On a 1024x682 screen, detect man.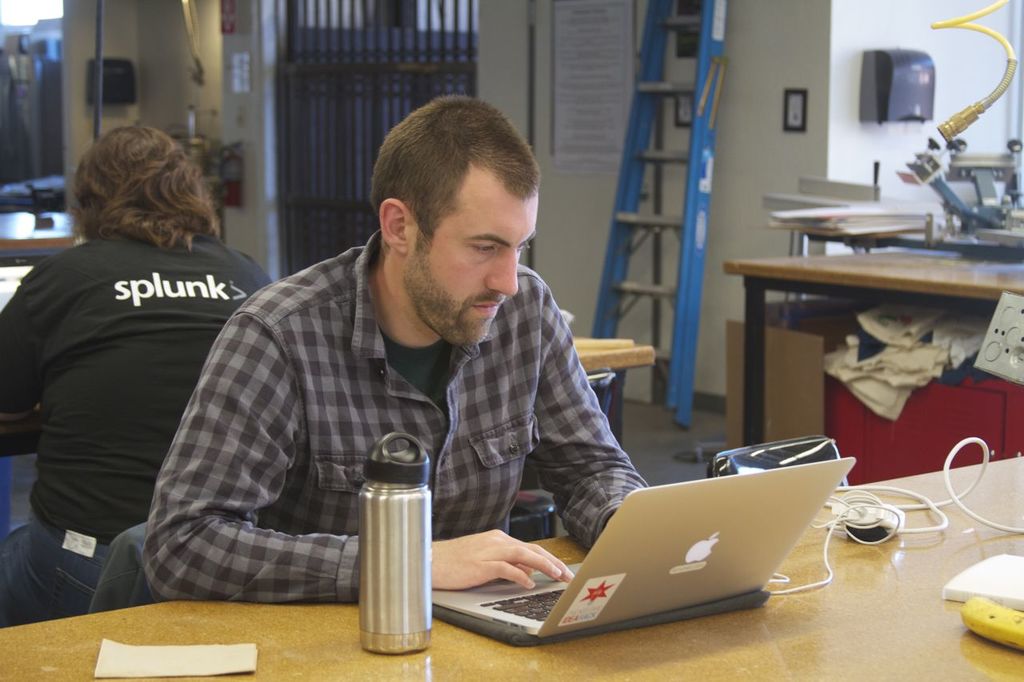
(left=0, top=116, right=287, bottom=629).
